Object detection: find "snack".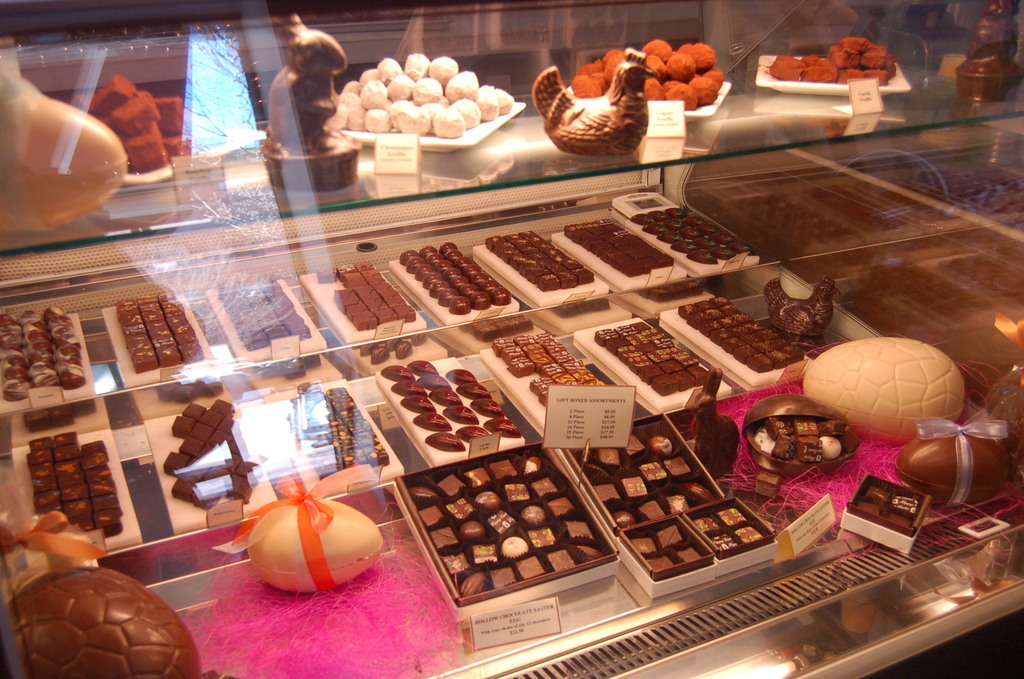
(431,527,461,552).
